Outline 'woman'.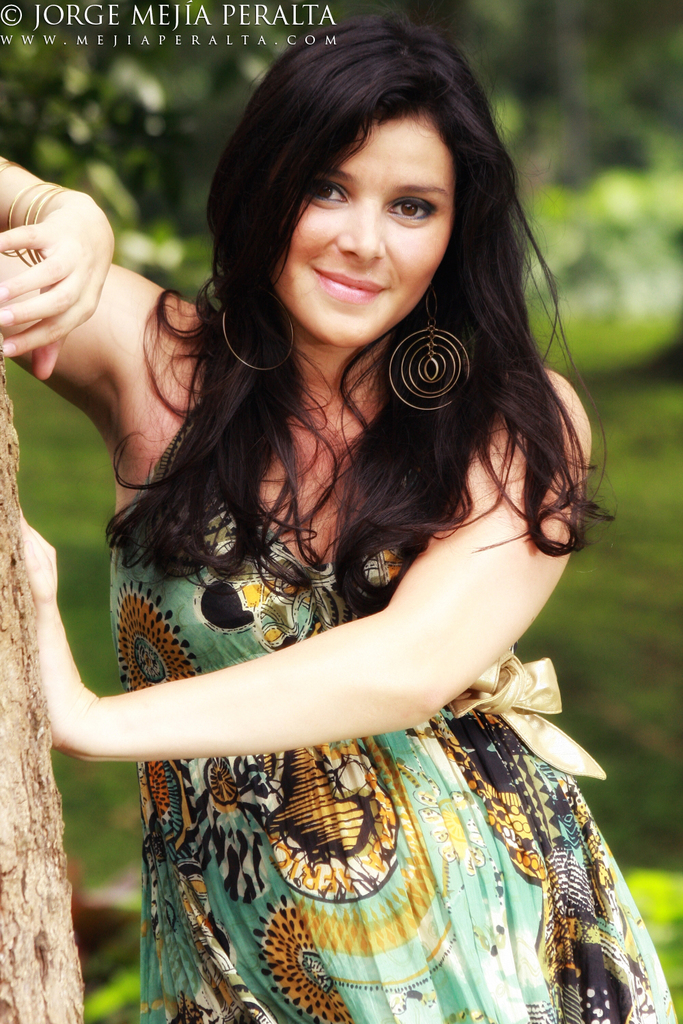
Outline: rect(37, 0, 663, 1023).
